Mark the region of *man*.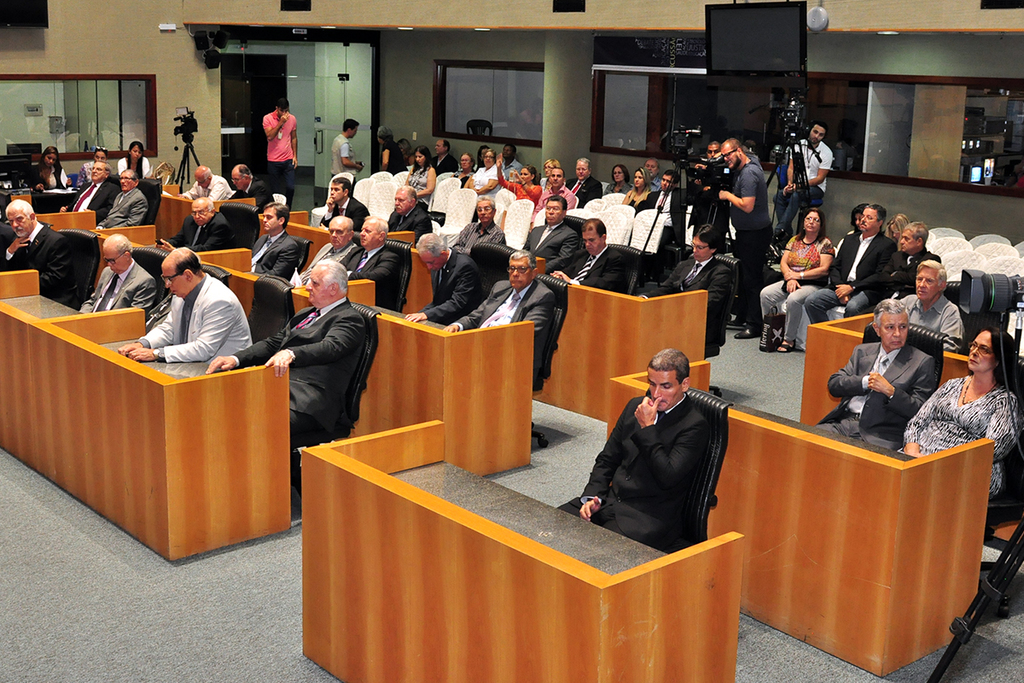
Region: box(431, 140, 463, 198).
